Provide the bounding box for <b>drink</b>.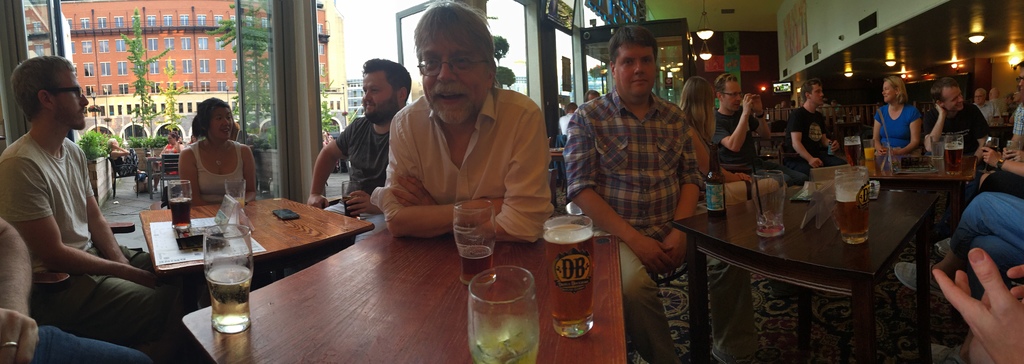
x1=1005 y1=150 x2=1021 y2=151.
